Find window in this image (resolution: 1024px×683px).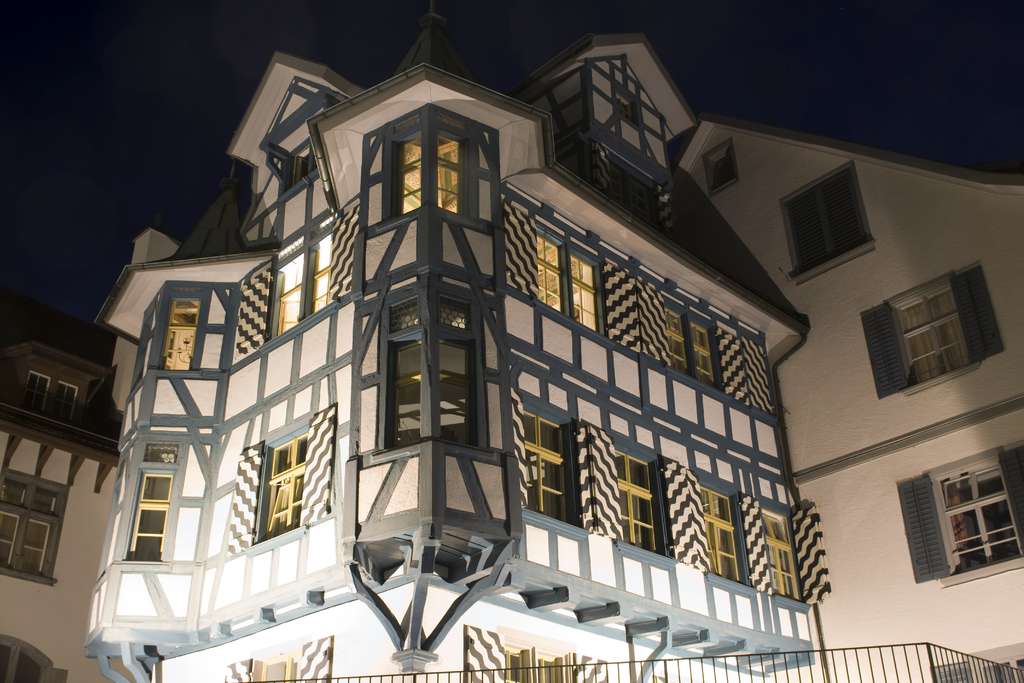
l=139, t=446, r=173, b=557.
